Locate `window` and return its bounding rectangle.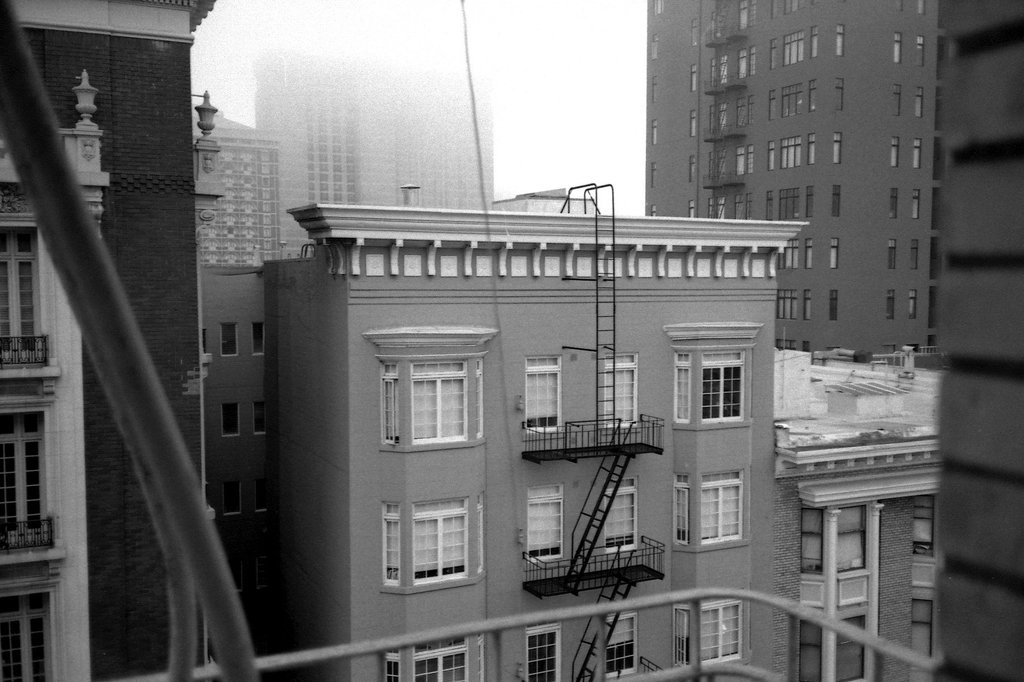
x1=0, y1=412, x2=47, y2=546.
